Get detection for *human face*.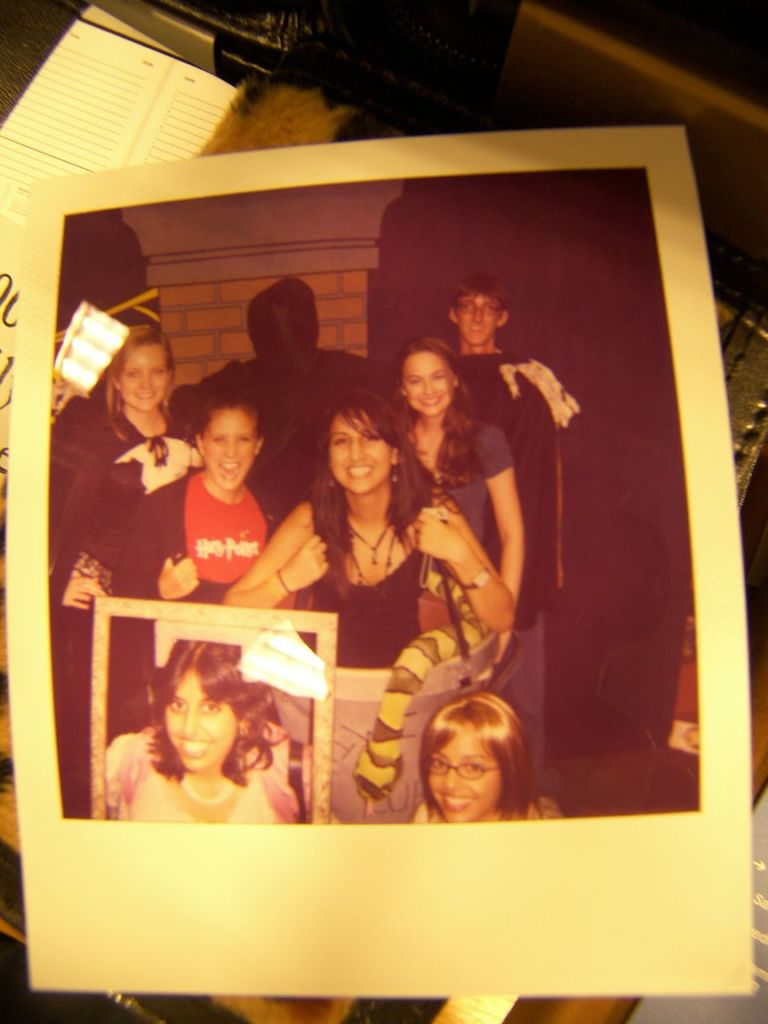
Detection: 328,388,403,506.
